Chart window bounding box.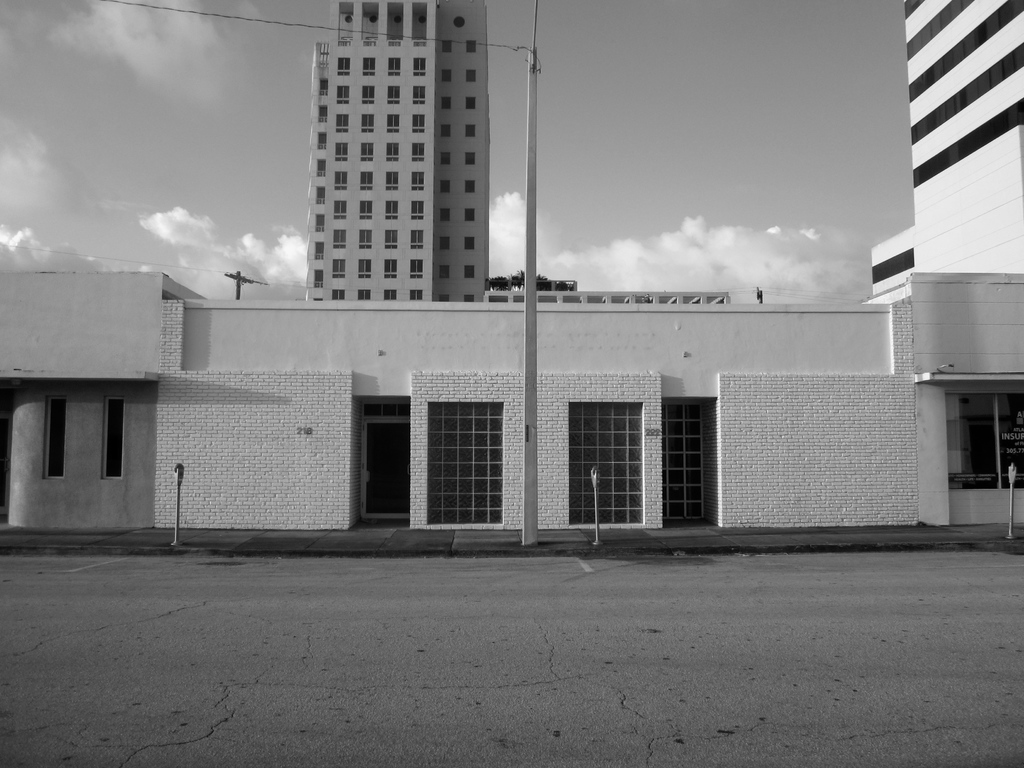
Charted: {"x1": 385, "y1": 200, "x2": 397, "y2": 221}.
